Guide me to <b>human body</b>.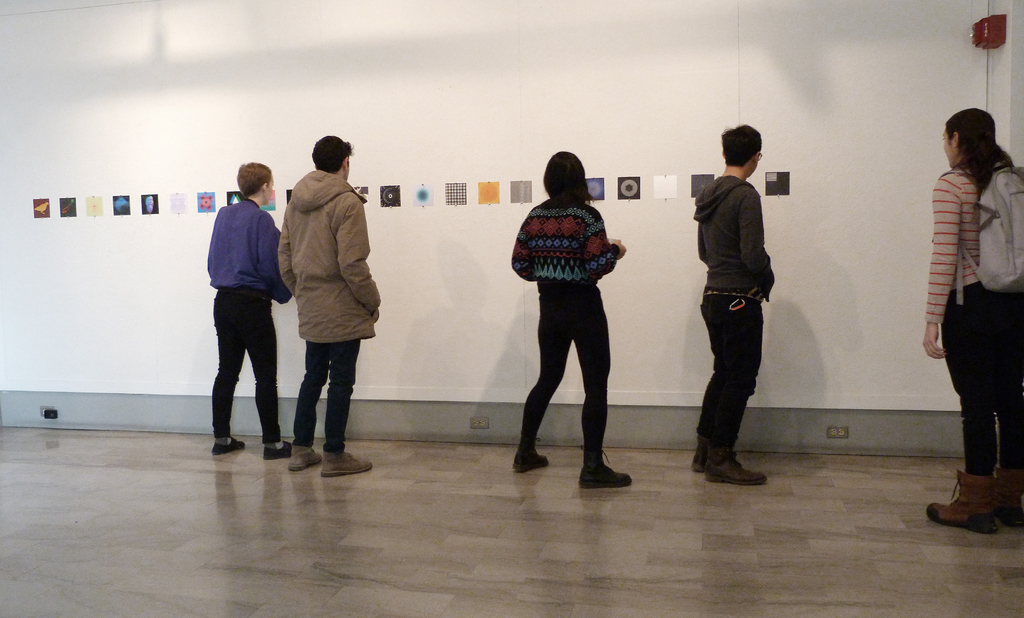
Guidance: left=509, top=193, right=637, bottom=486.
